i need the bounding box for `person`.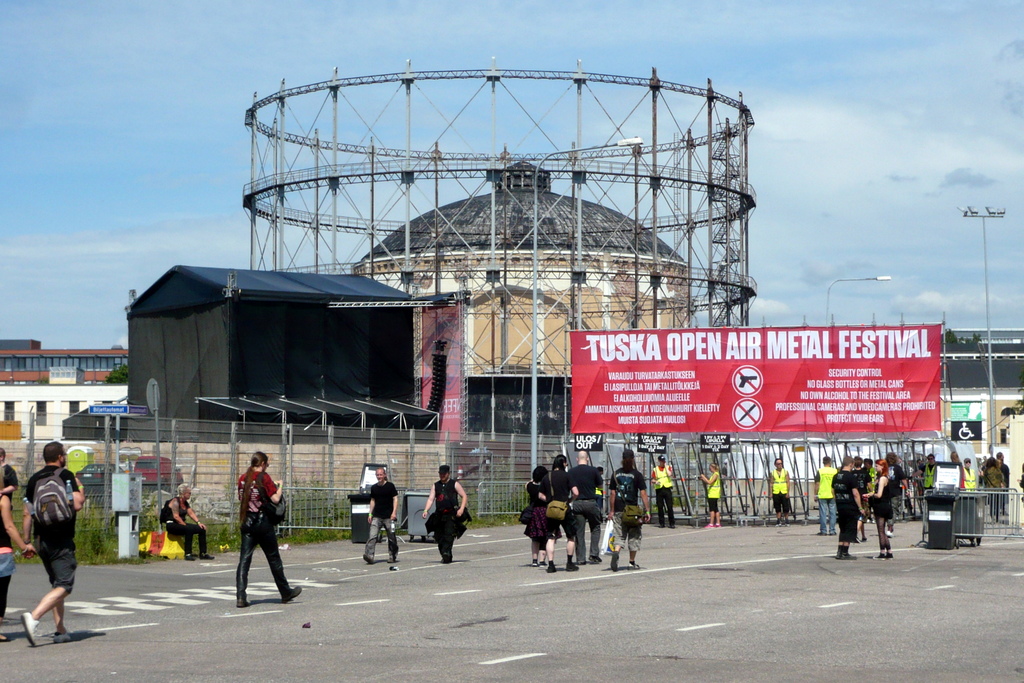
Here it is: region(954, 454, 968, 486).
